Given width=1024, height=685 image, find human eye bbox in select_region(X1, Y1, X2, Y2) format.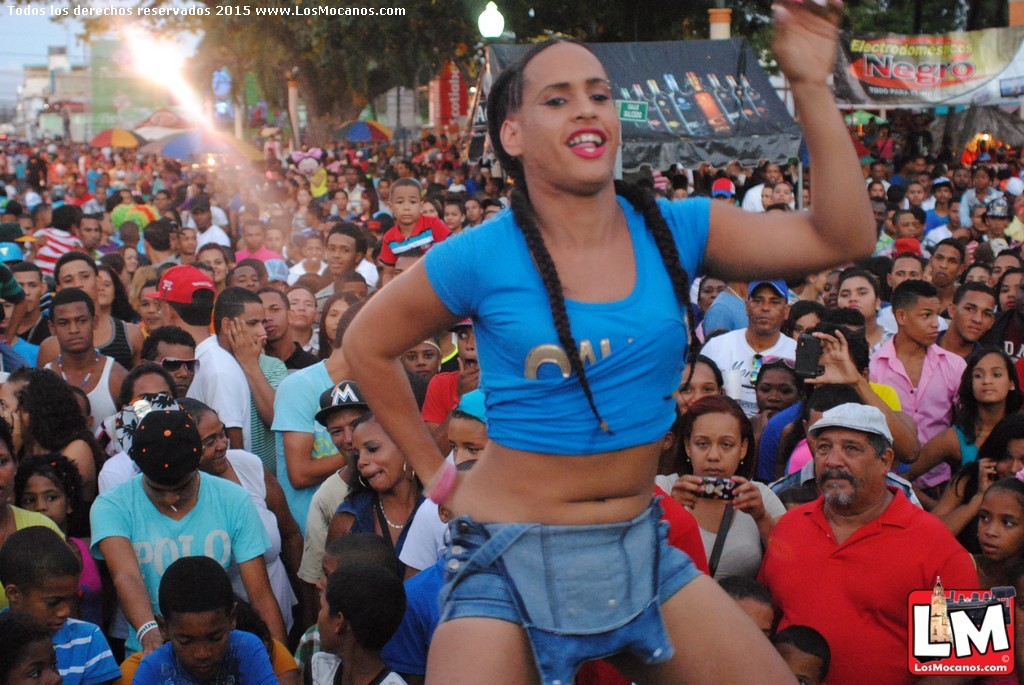
select_region(324, 246, 335, 252).
